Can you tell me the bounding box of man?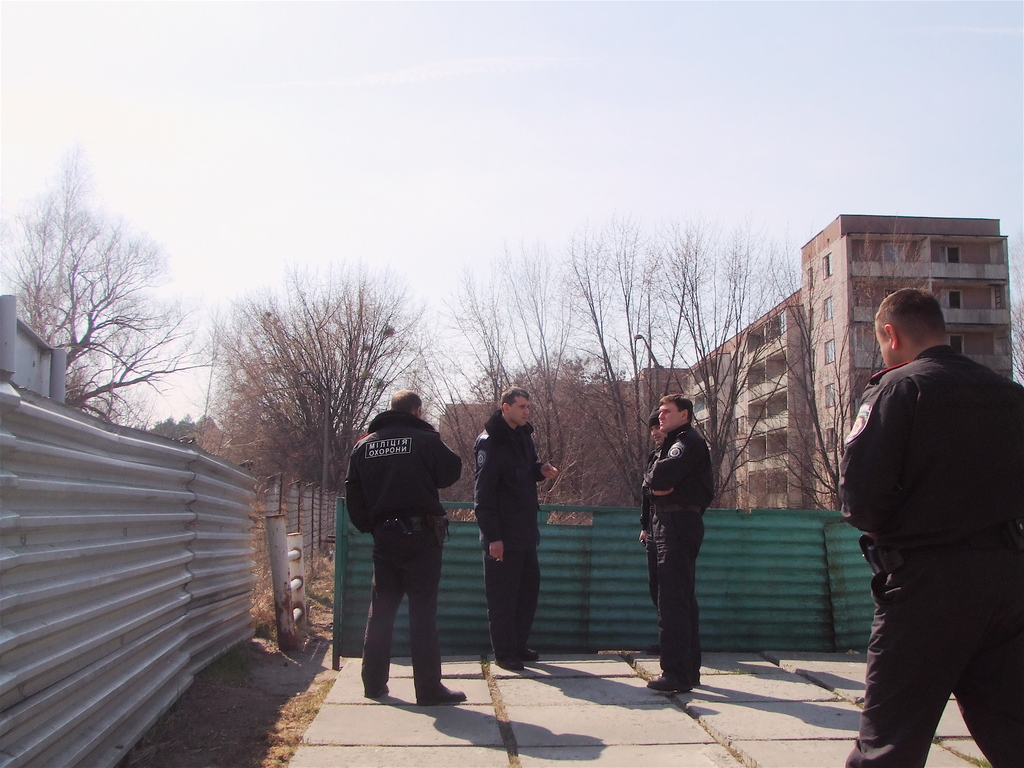
639:410:671:607.
